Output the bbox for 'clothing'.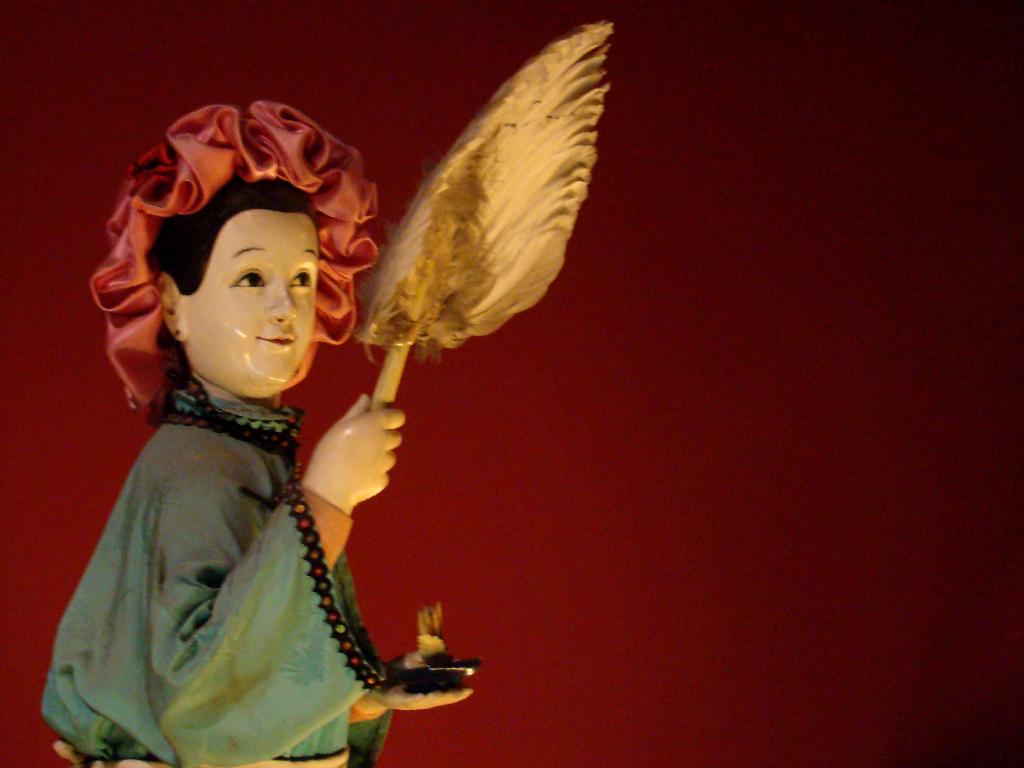
(34,382,391,767).
